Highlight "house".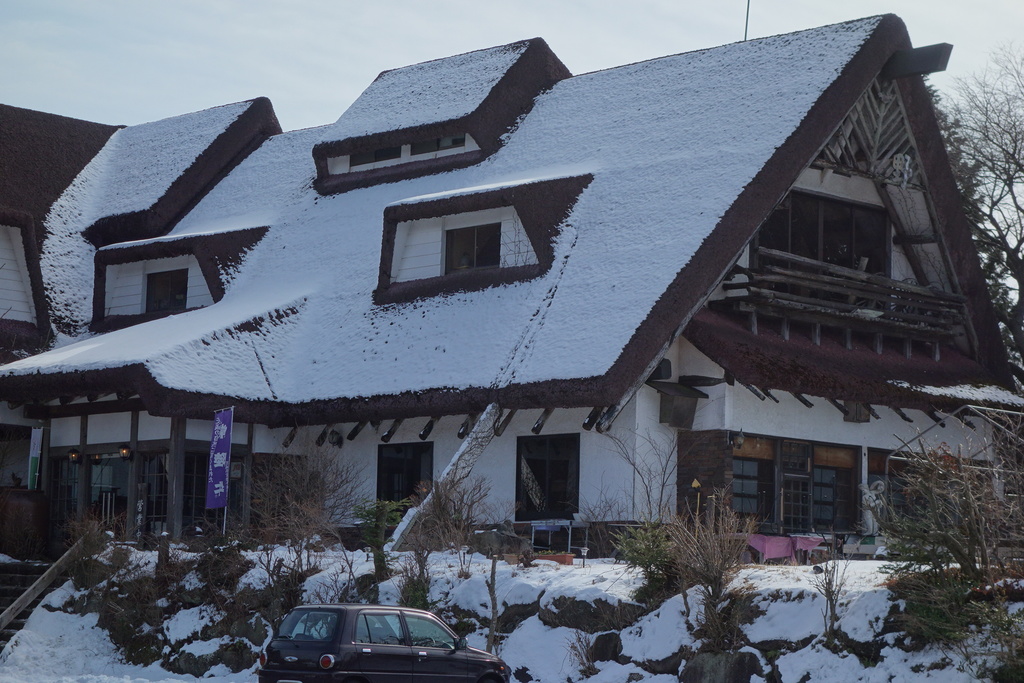
Highlighted region: [x1=0, y1=100, x2=113, y2=564].
